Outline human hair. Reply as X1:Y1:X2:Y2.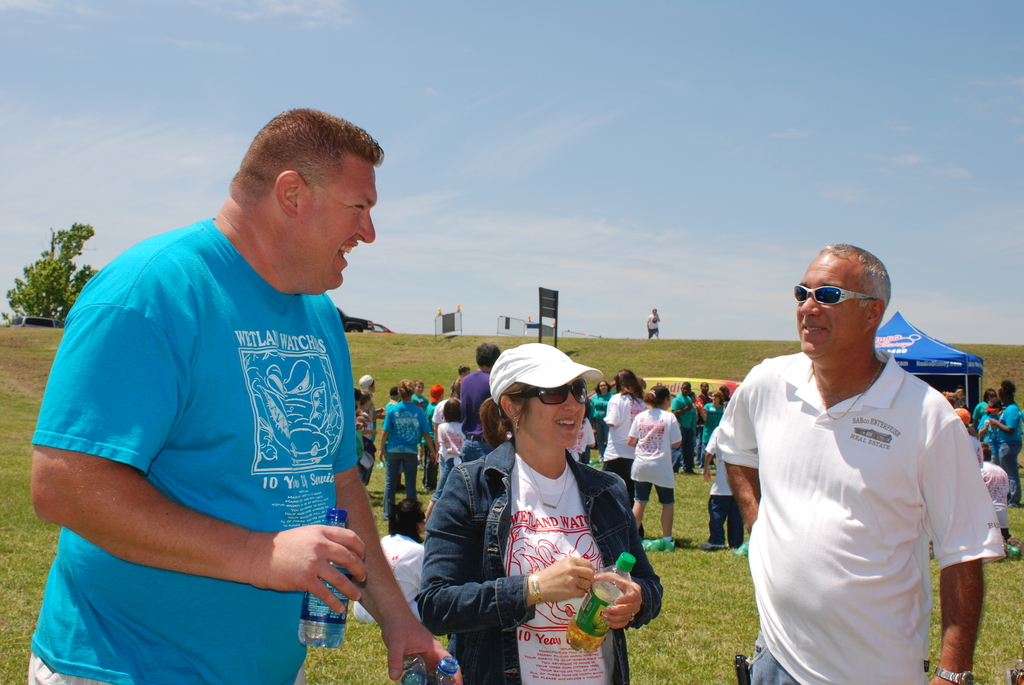
594:381:609:397.
